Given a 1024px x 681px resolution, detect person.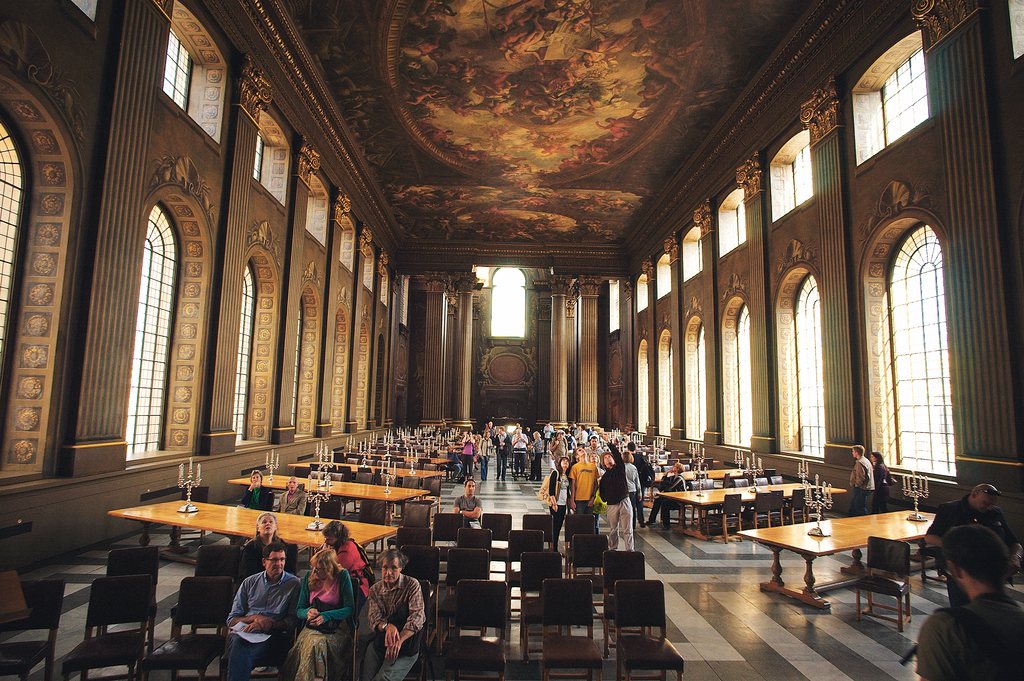
left=548, top=455, right=570, bottom=555.
